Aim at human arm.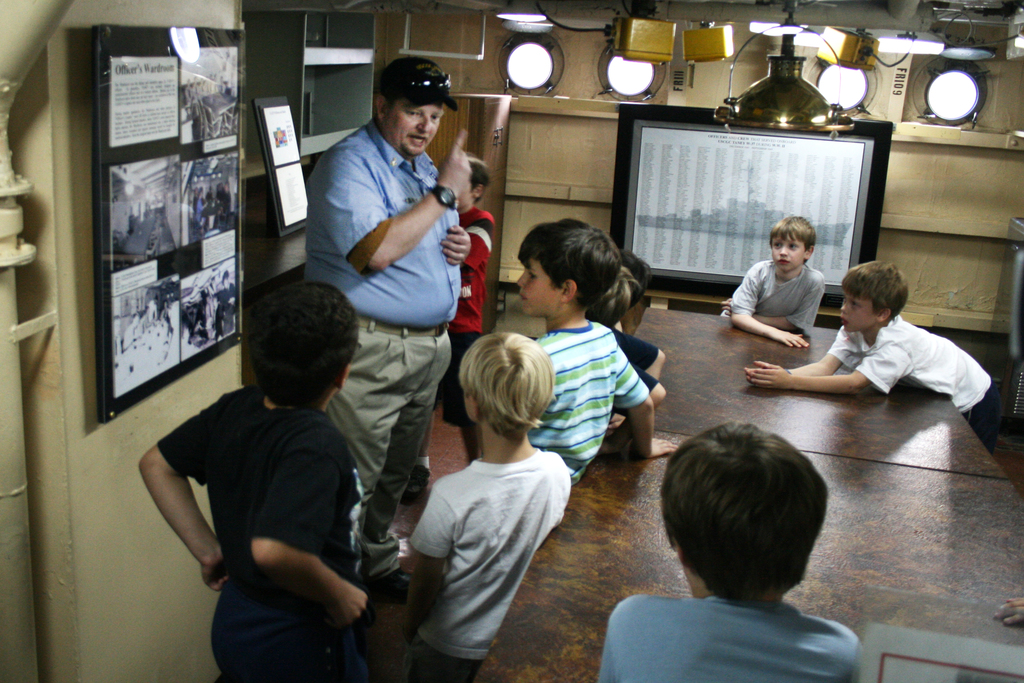
Aimed at box=[621, 334, 665, 382].
